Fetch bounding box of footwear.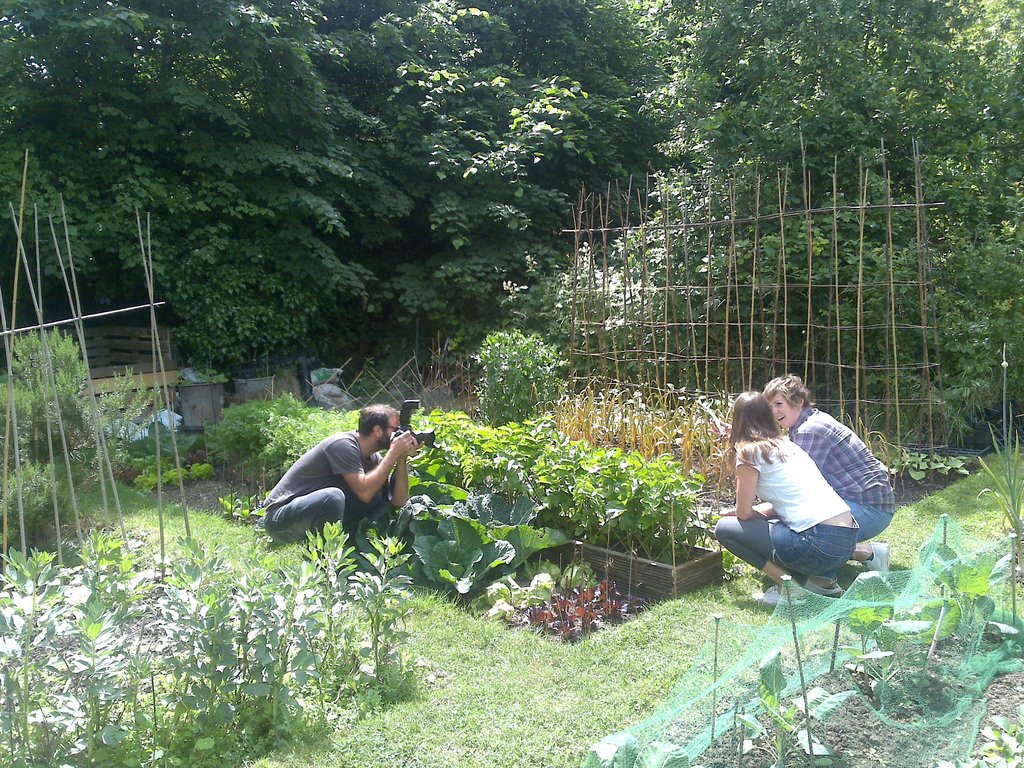
Bbox: left=750, top=580, right=806, bottom=607.
